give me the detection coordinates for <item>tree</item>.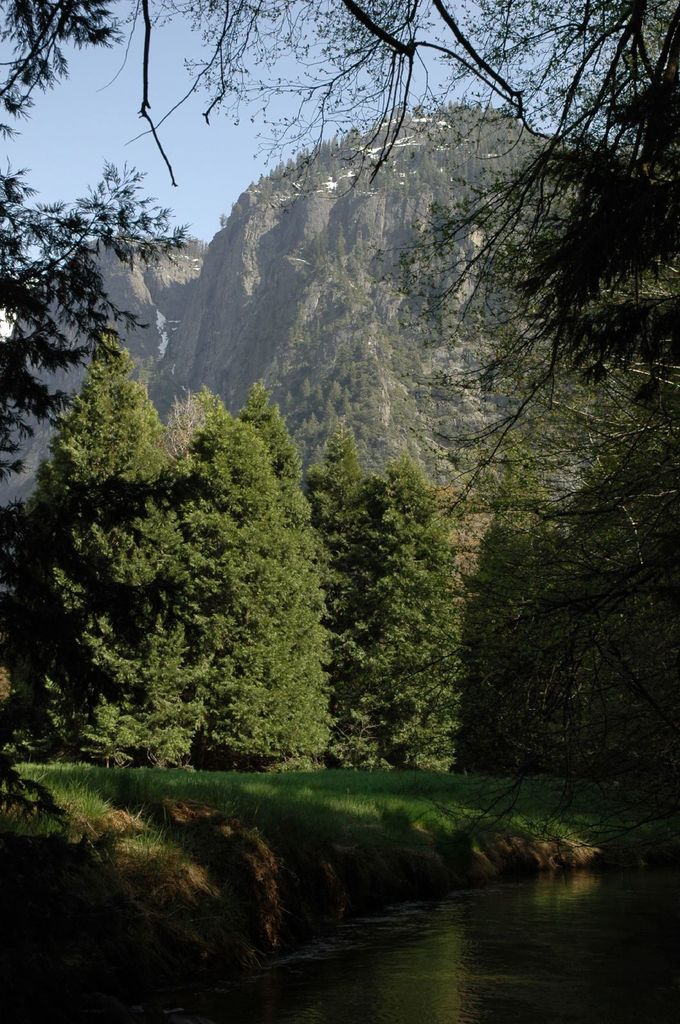
(285,399,476,798).
